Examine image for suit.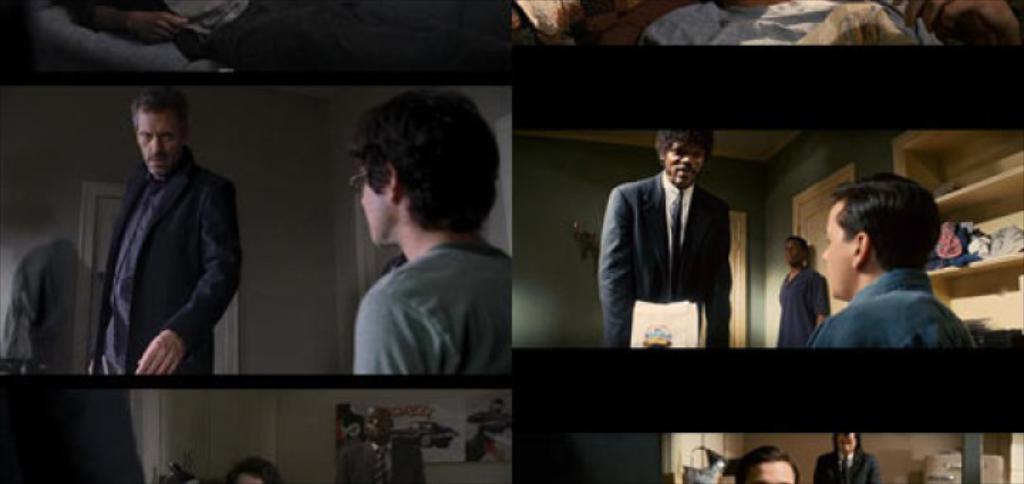
Examination result: detection(600, 124, 757, 353).
